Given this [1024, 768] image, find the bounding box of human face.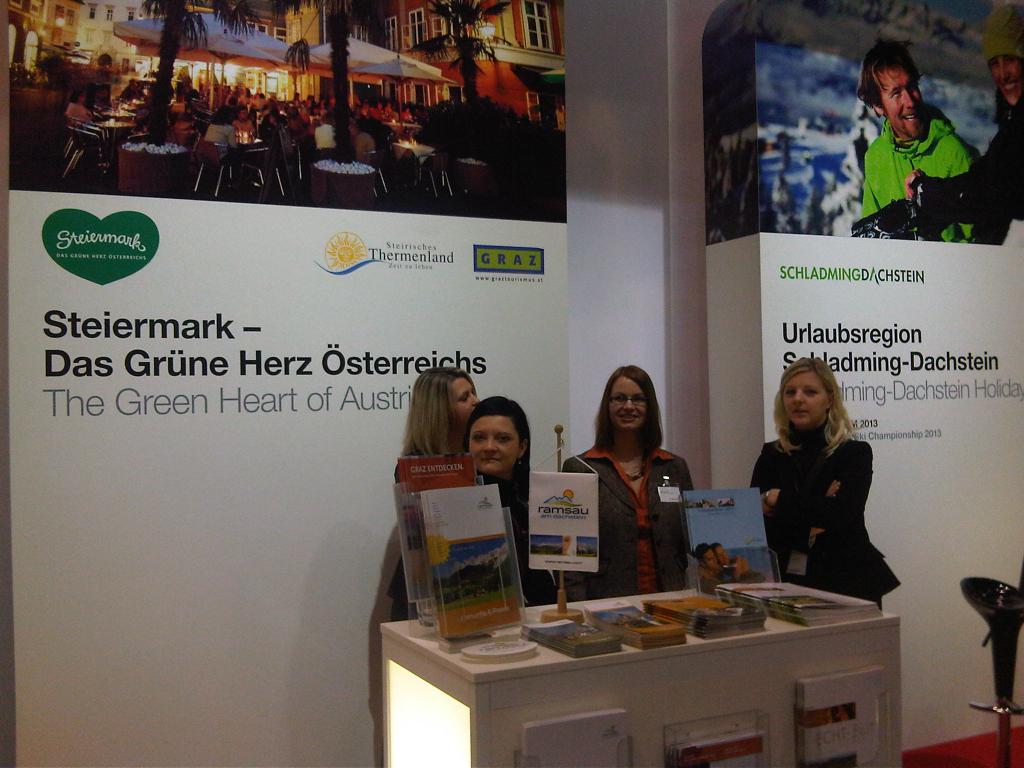
(452, 377, 483, 419).
